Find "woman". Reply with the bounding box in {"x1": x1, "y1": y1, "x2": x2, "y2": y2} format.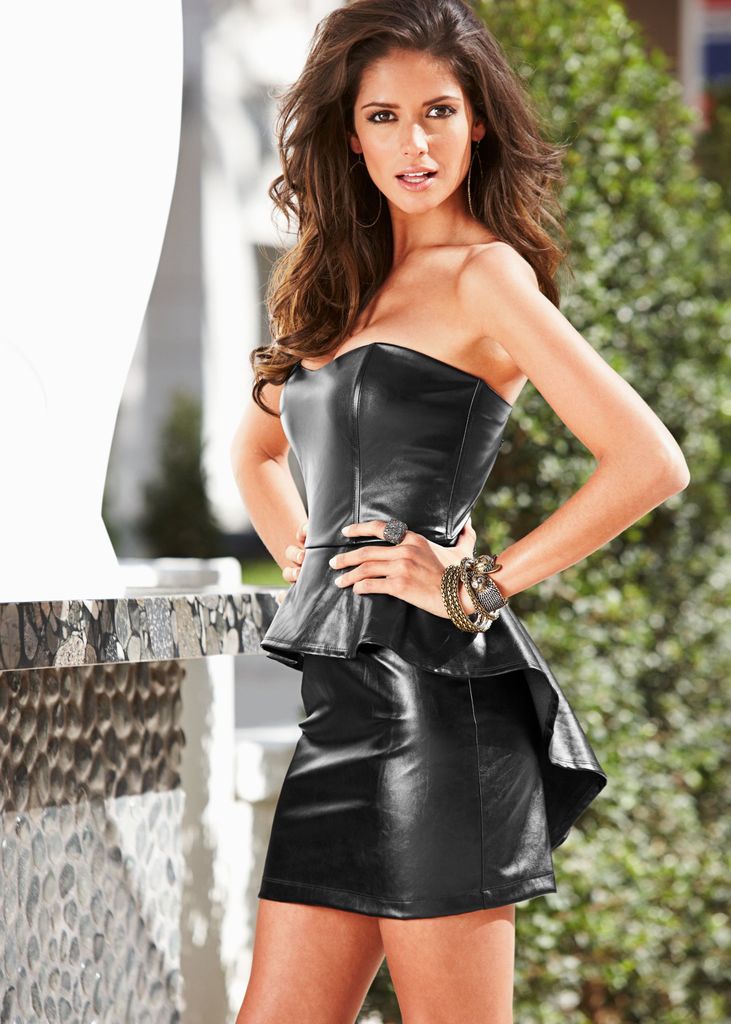
{"x1": 220, "y1": 9, "x2": 677, "y2": 962}.
